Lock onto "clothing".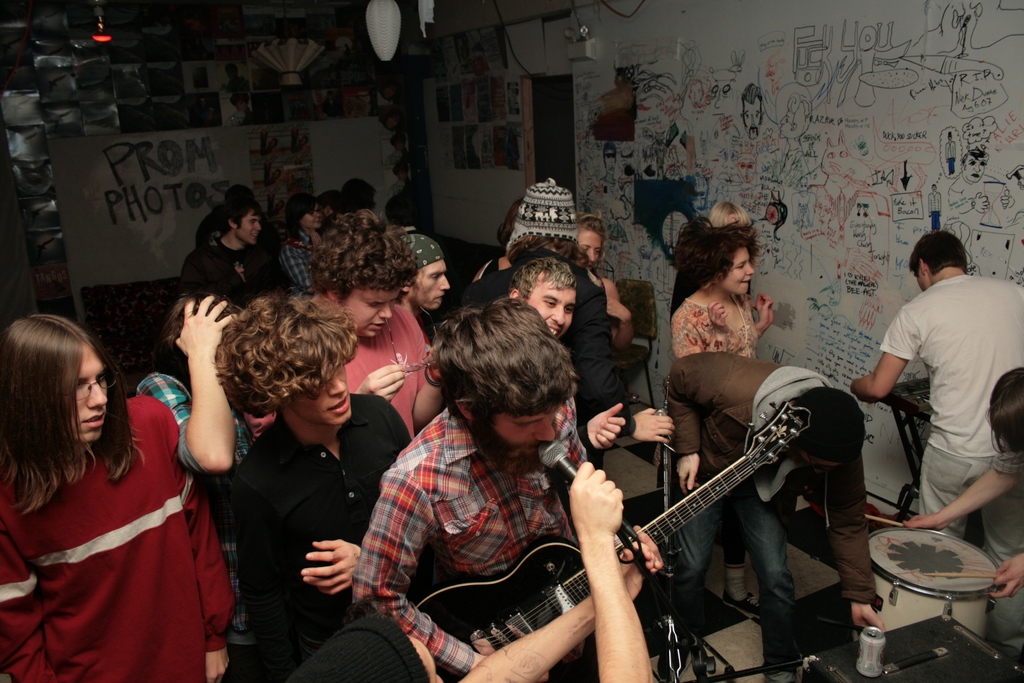
Locked: select_region(338, 308, 431, 432).
